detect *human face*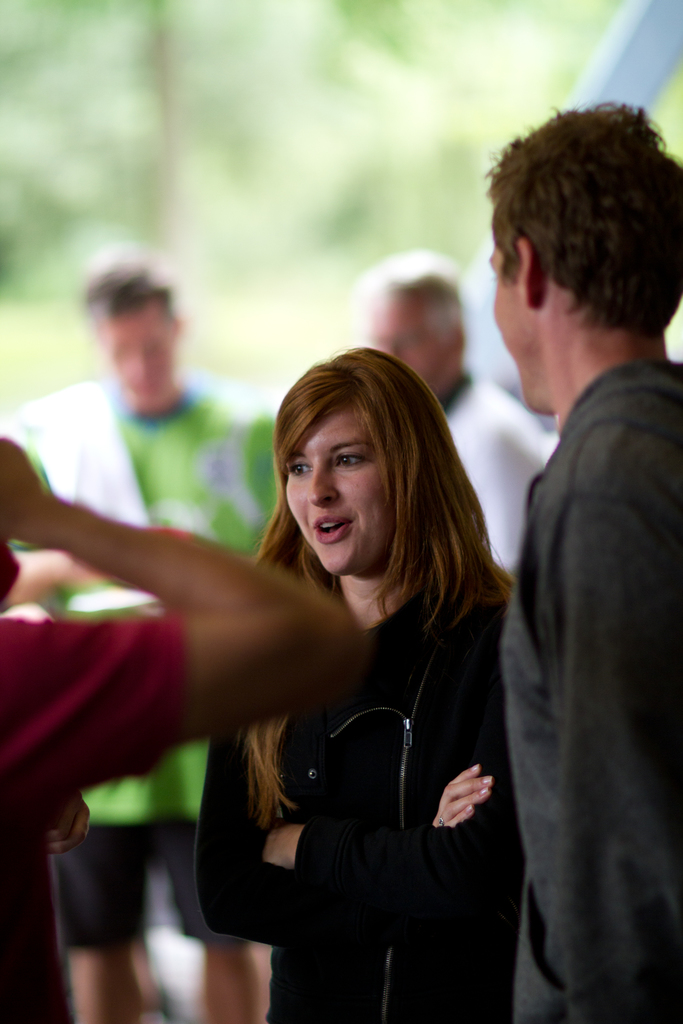
bbox=[286, 403, 395, 574]
